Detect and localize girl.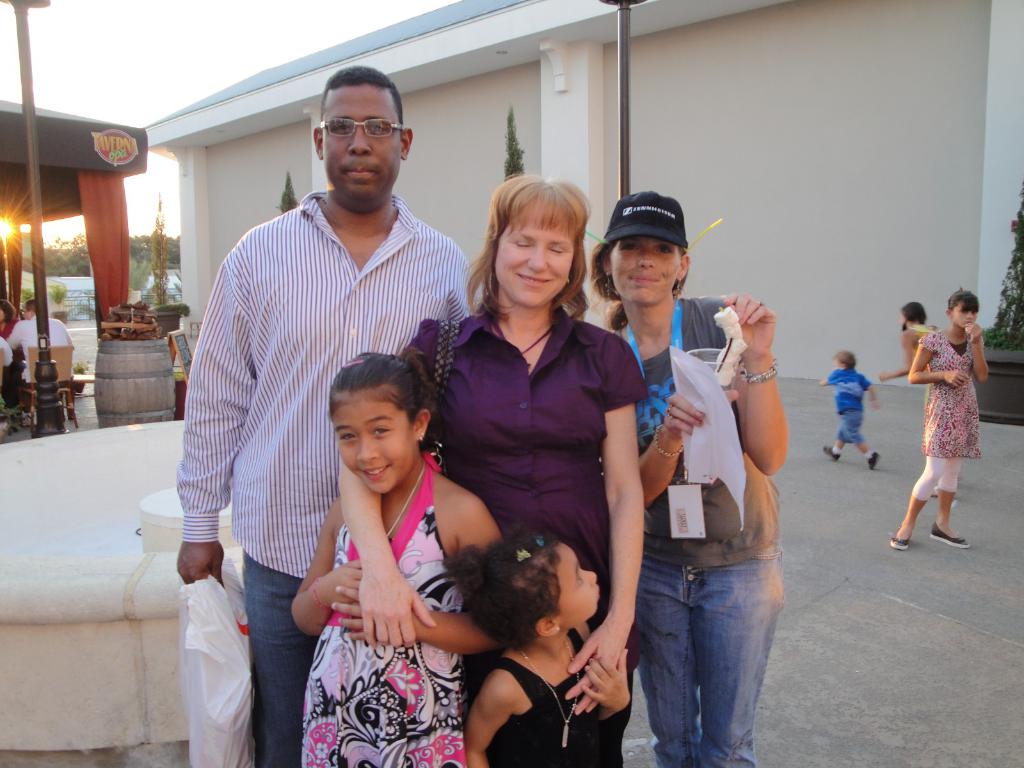
Localized at pyautogui.locateOnScreen(884, 287, 991, 553).
